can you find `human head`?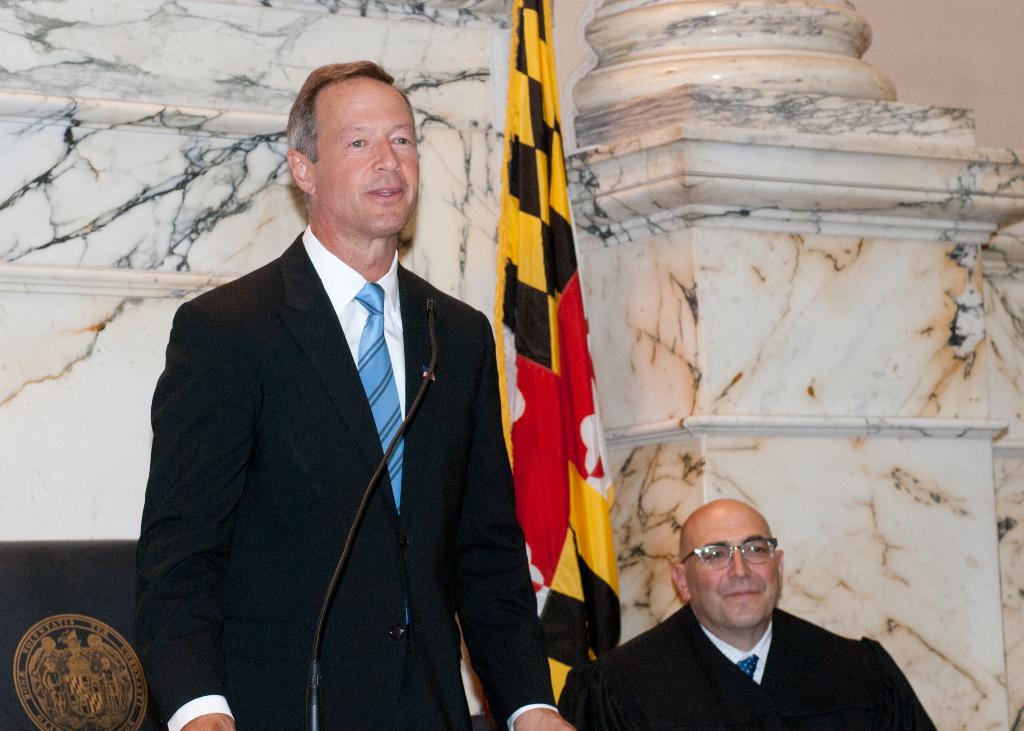
Yes, bounding box: 677,501,802,643.
